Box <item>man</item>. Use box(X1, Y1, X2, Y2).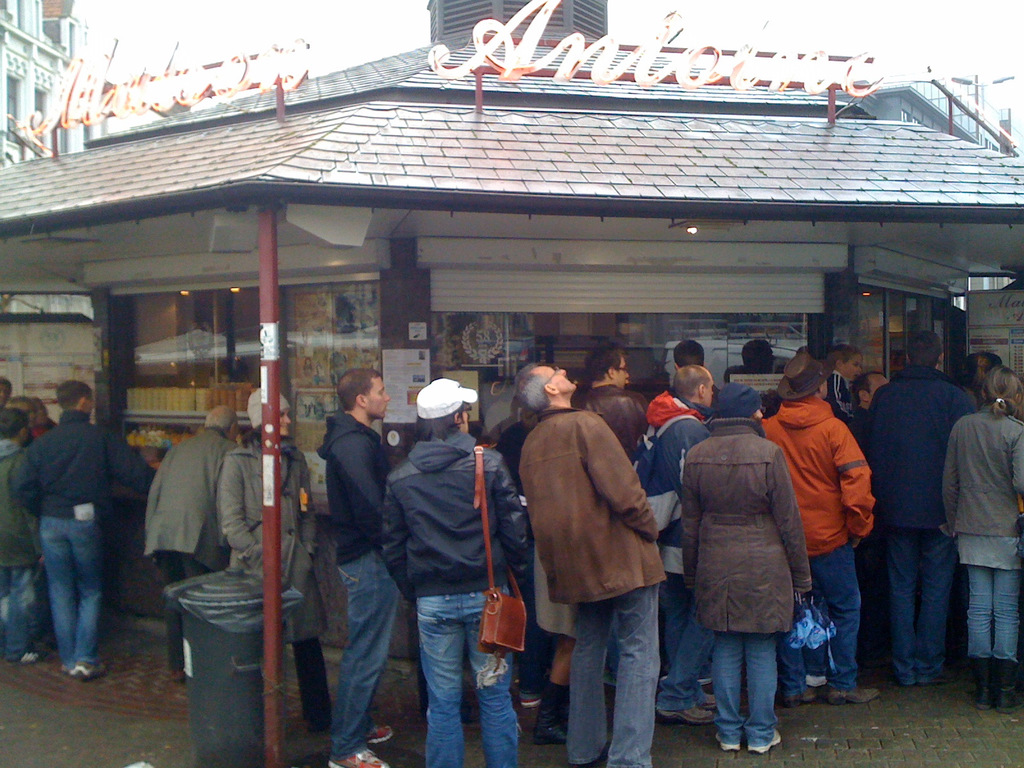
box(573, 341, 649, 464).
